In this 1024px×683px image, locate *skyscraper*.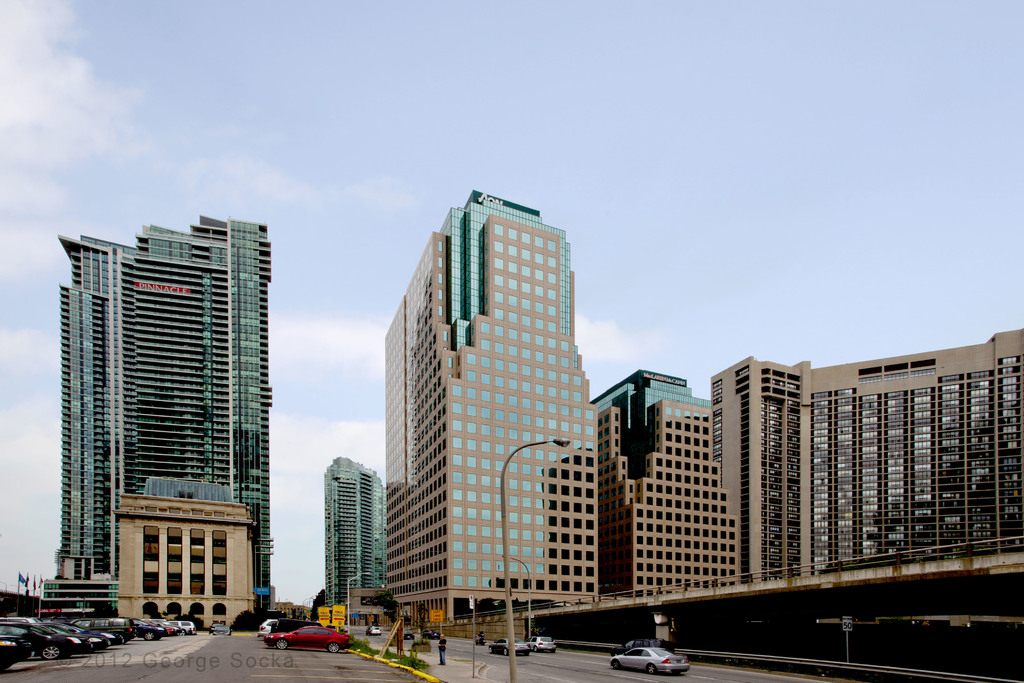
Bounding box: select_region(35, 210, 271, 624).
